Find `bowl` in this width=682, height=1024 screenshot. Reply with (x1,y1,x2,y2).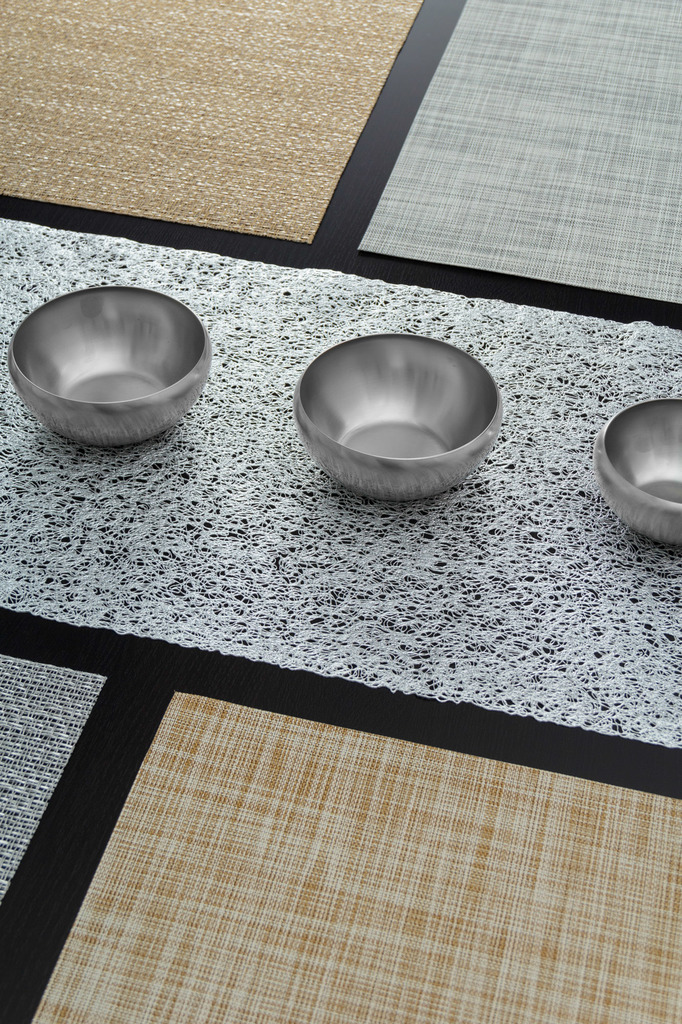
(593,396,681,547).
